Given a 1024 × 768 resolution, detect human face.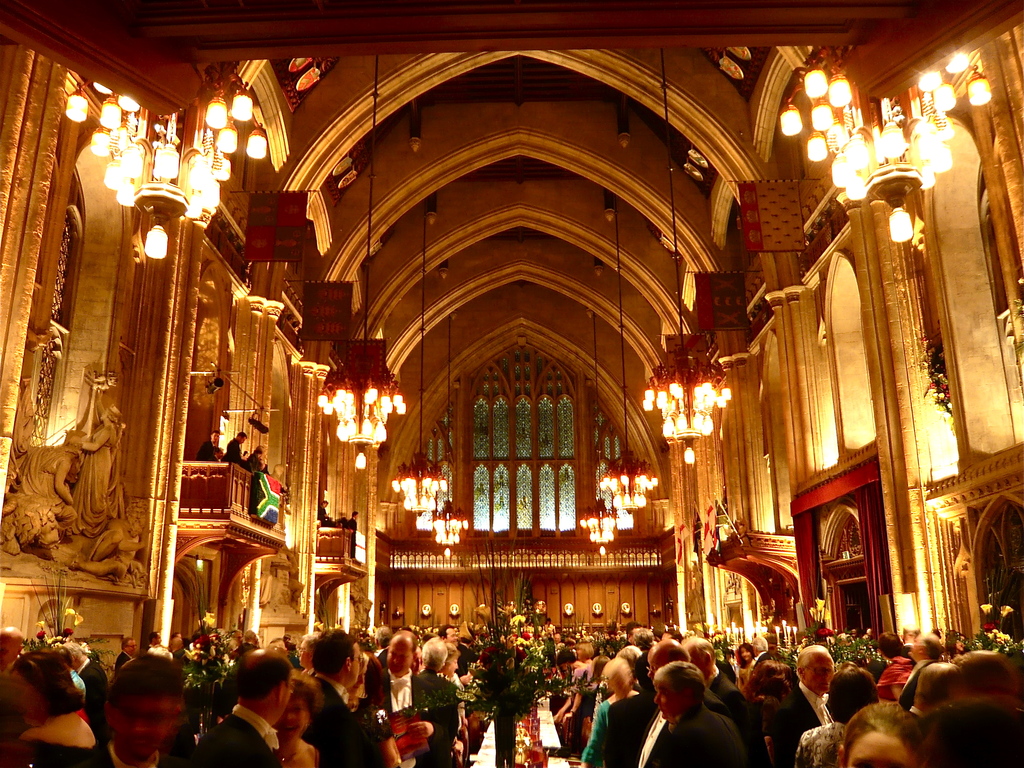
[left=280, top=694, right=305, bottom=742].
